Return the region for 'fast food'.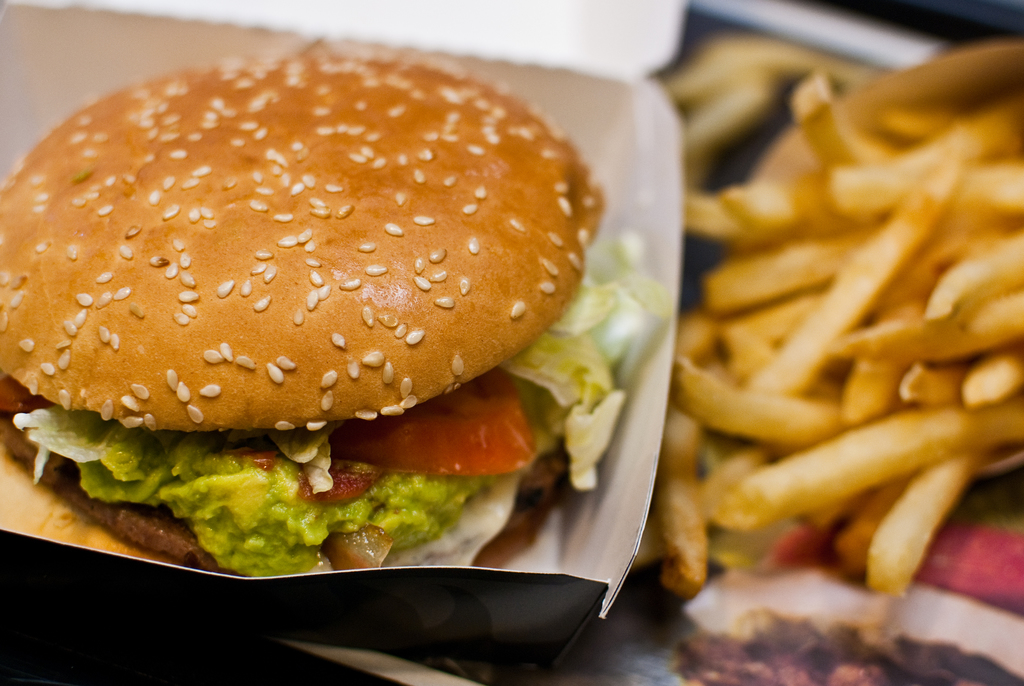
box(0, 35, 671, 580).
